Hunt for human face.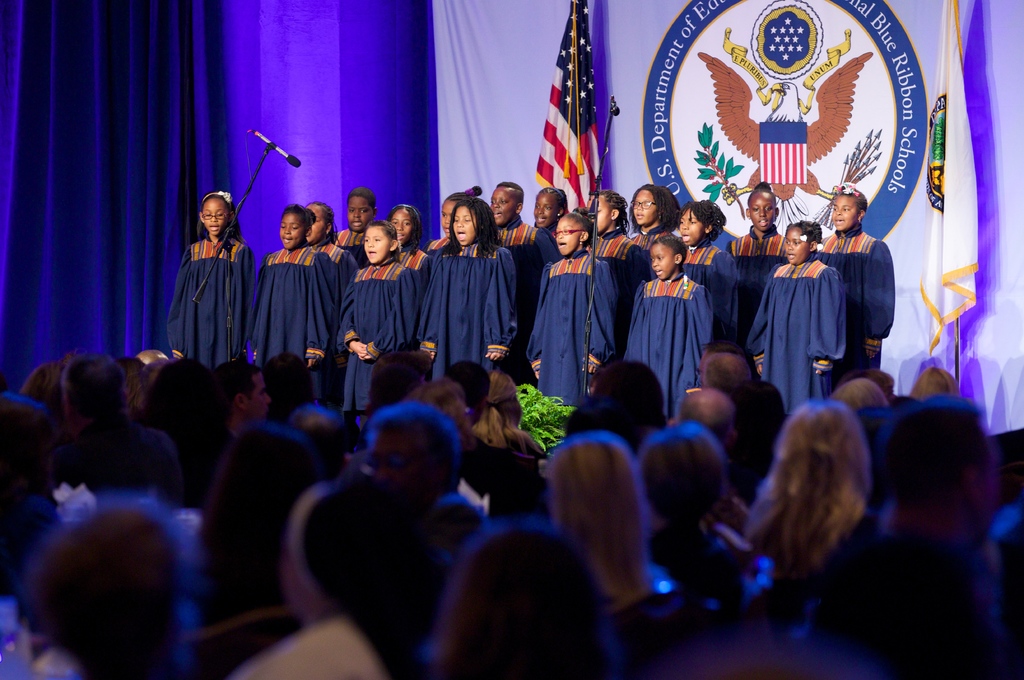
Hunted down at bbox=[673, 212, 709, 251].
